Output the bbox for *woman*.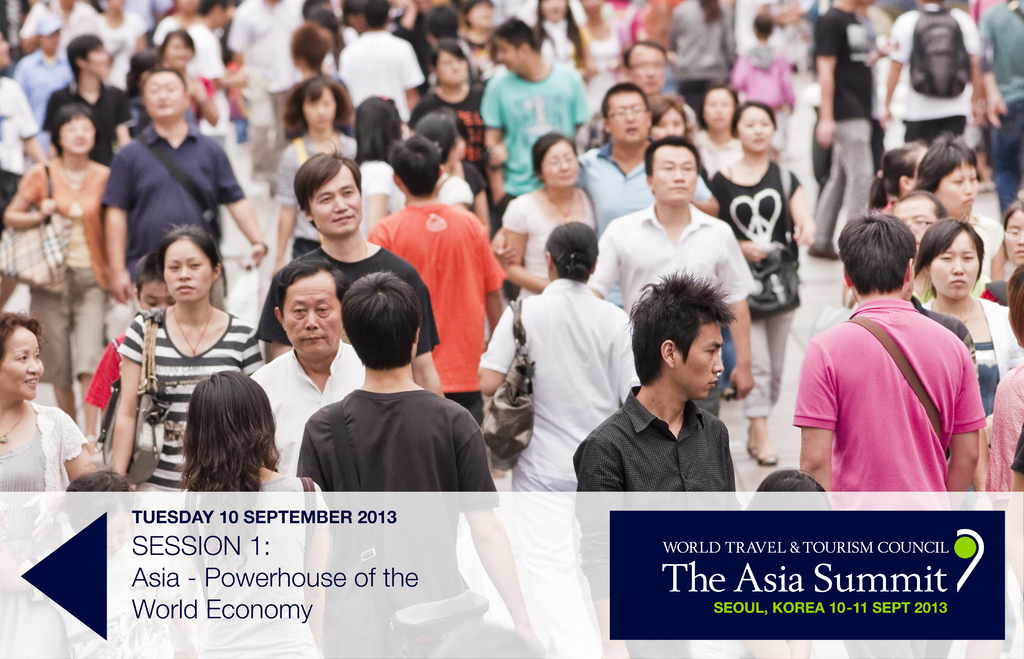
left=351, top=90, right=409, bottom=245.
